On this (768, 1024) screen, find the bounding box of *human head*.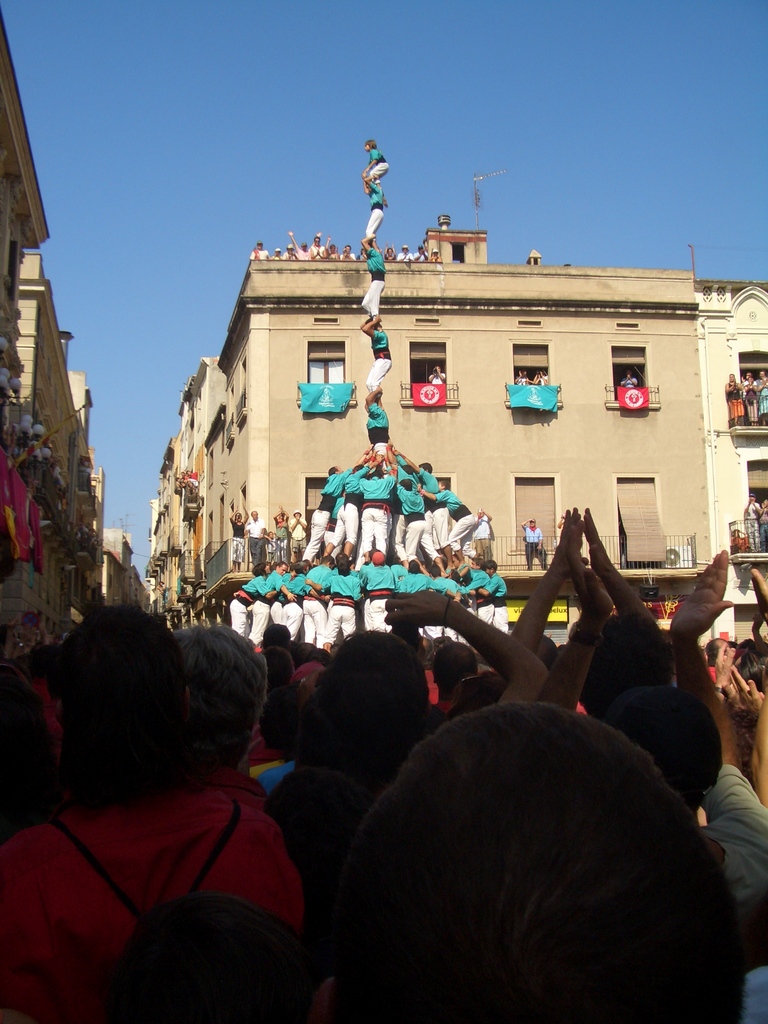
Bounding box: region(257, 618, 291, 646).
